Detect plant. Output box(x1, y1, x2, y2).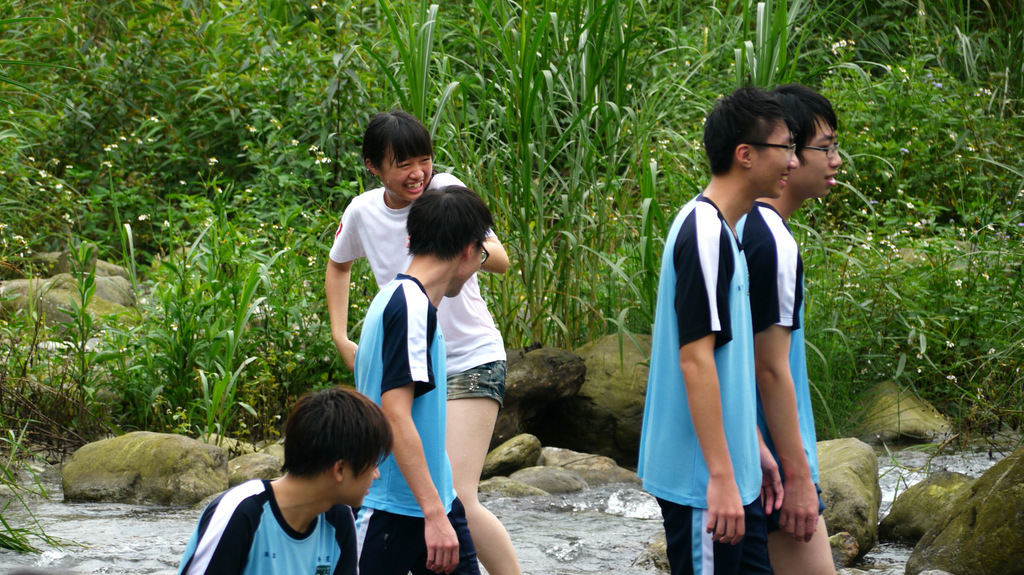
box(181, 353, 272, 440).
